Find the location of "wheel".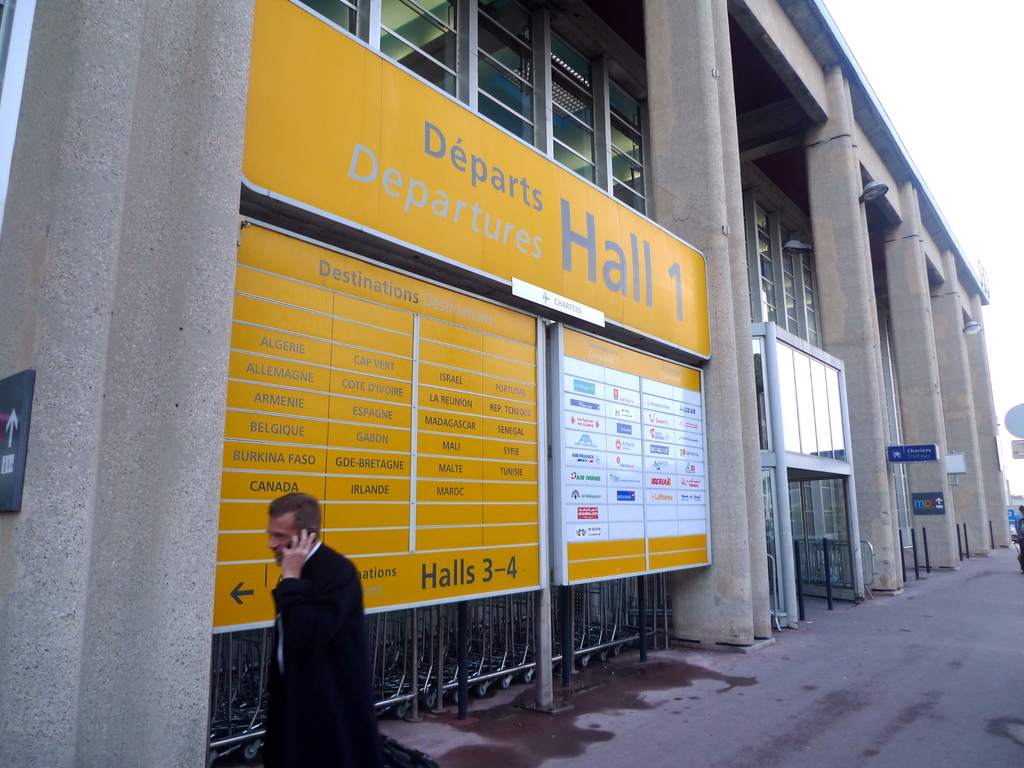
Location: Rect(524, 663, 541, 685).
